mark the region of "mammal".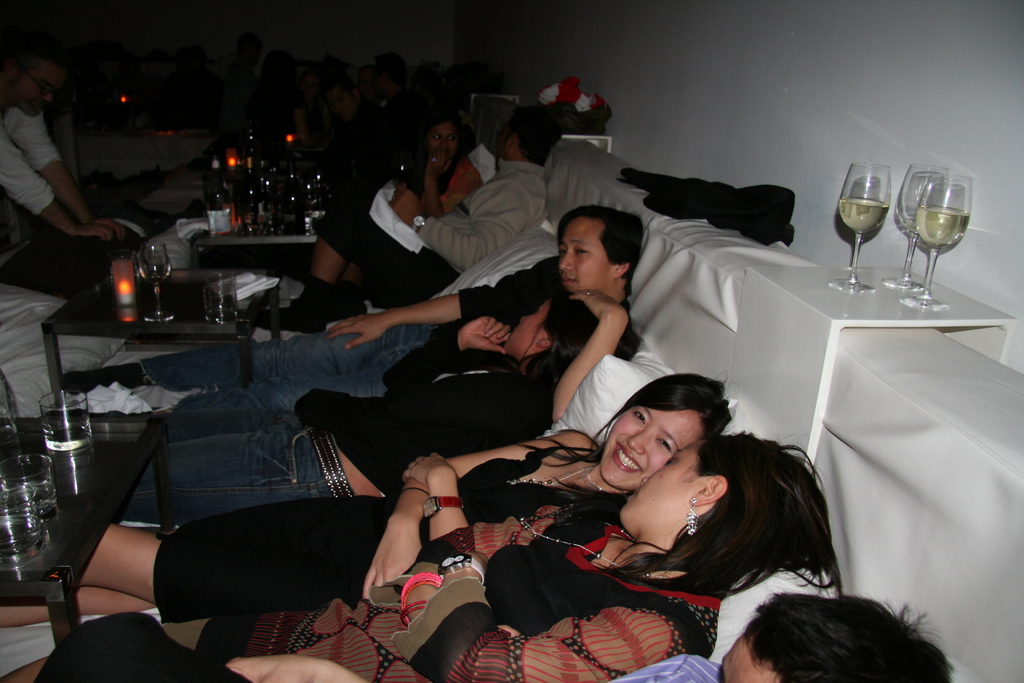
Region: detection(0, 368, 731, 629).
